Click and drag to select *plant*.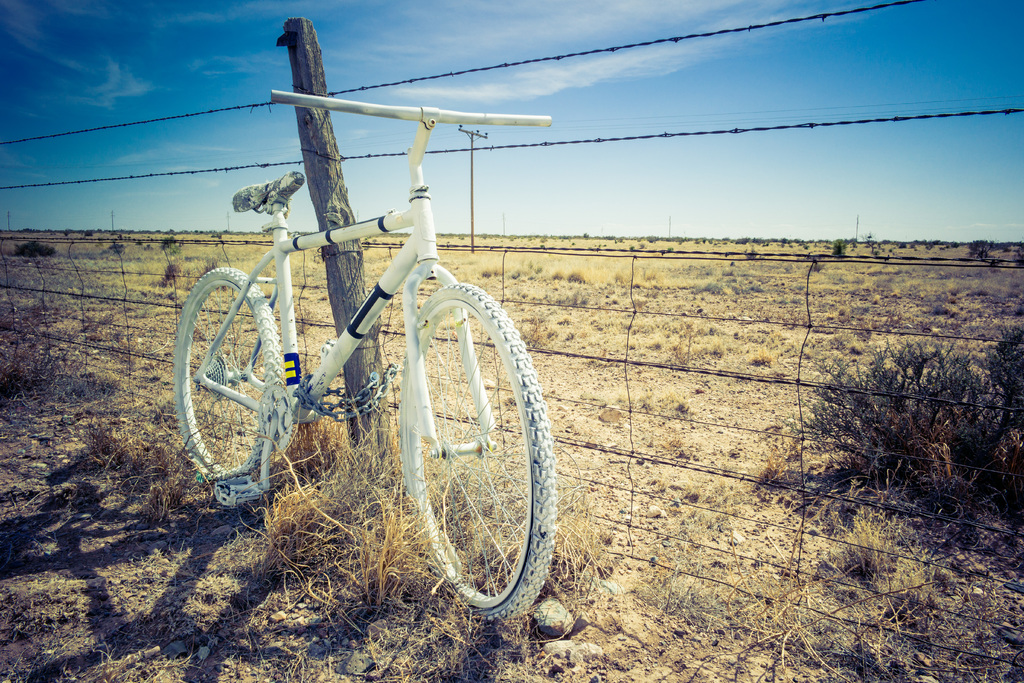
Selection: rect(11, 240, 50, 252).
